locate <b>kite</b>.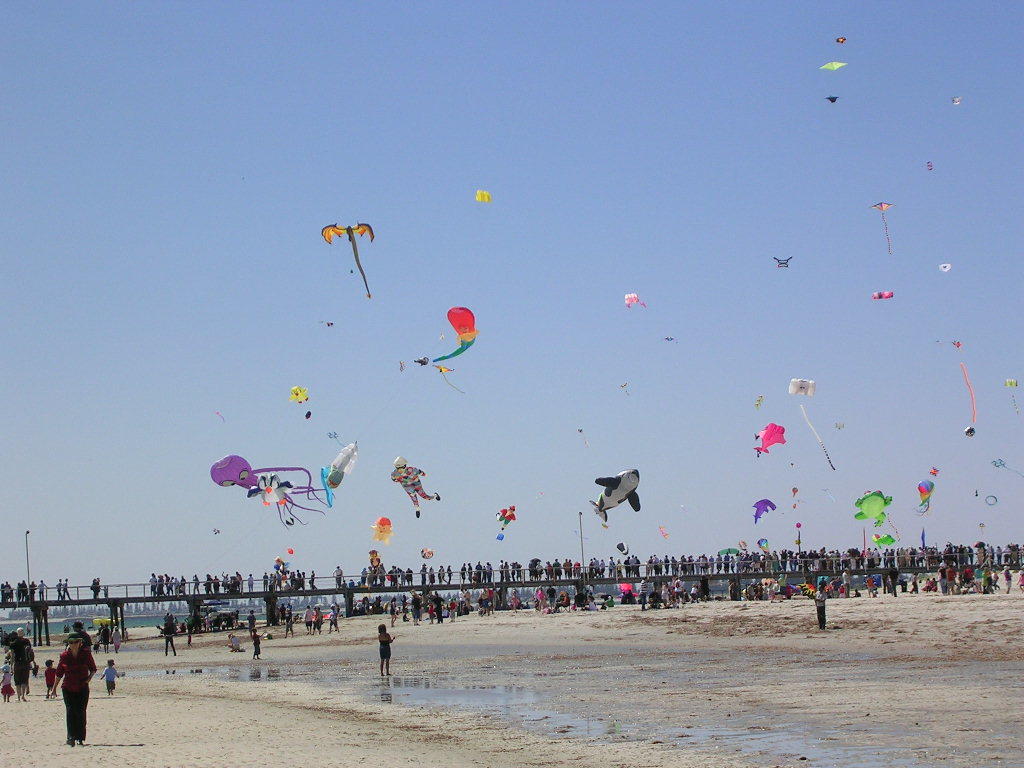
Bounding box: x1=366 y1=513 x2=396 y2=545.
